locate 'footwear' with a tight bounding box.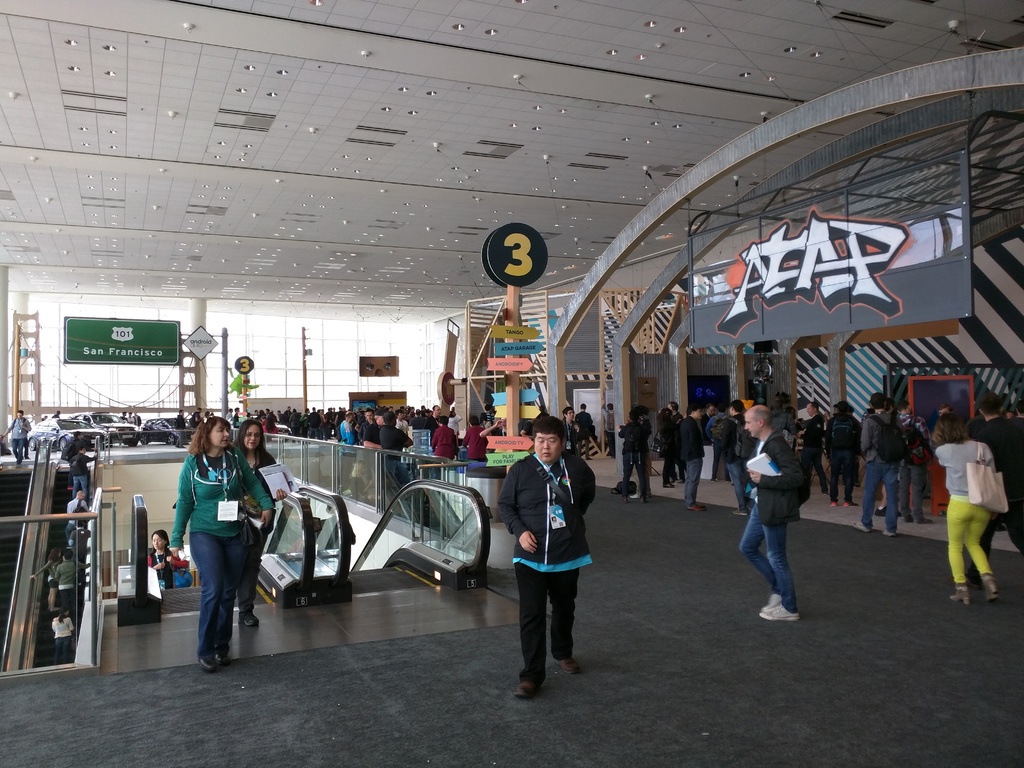
<bbox>556, 648, 578, 672</bbox>.
